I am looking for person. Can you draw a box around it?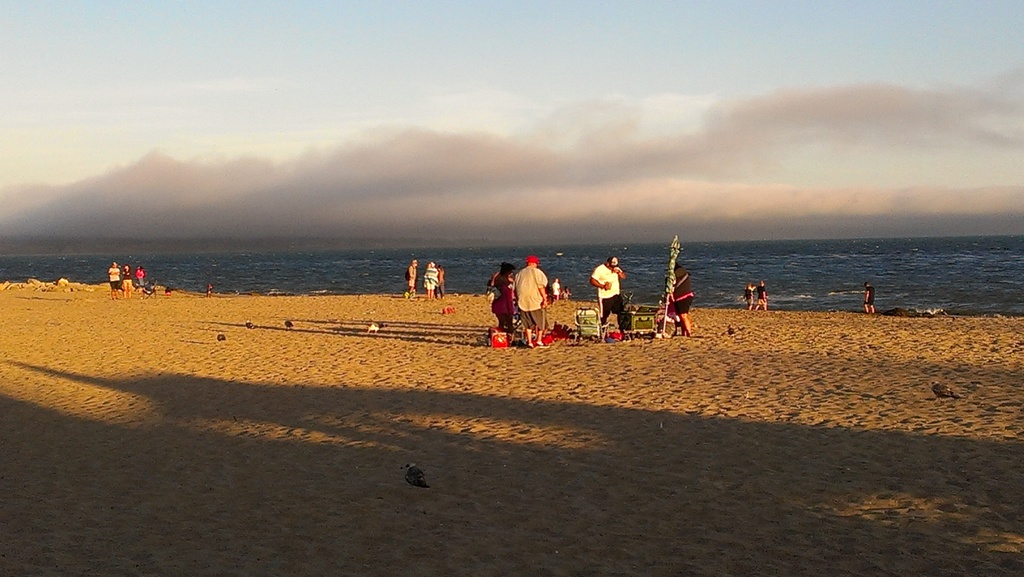
Sure, the bounding box is bbox=[402, 261, 417, 291].
